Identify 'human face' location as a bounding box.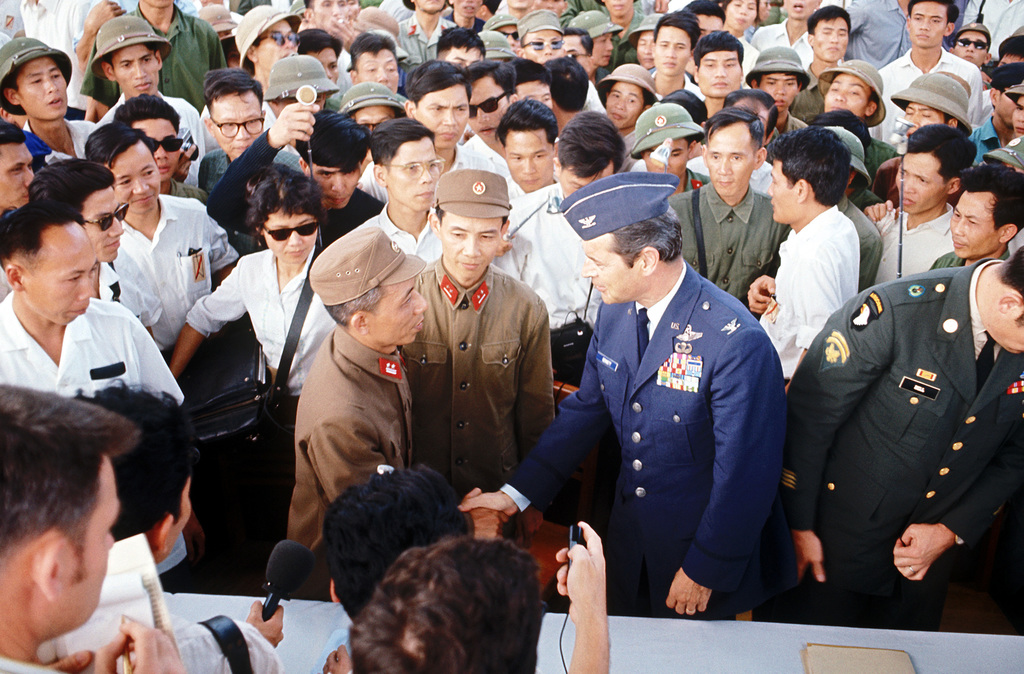
(x1=698, y1=42, x2=745, y2=100).
